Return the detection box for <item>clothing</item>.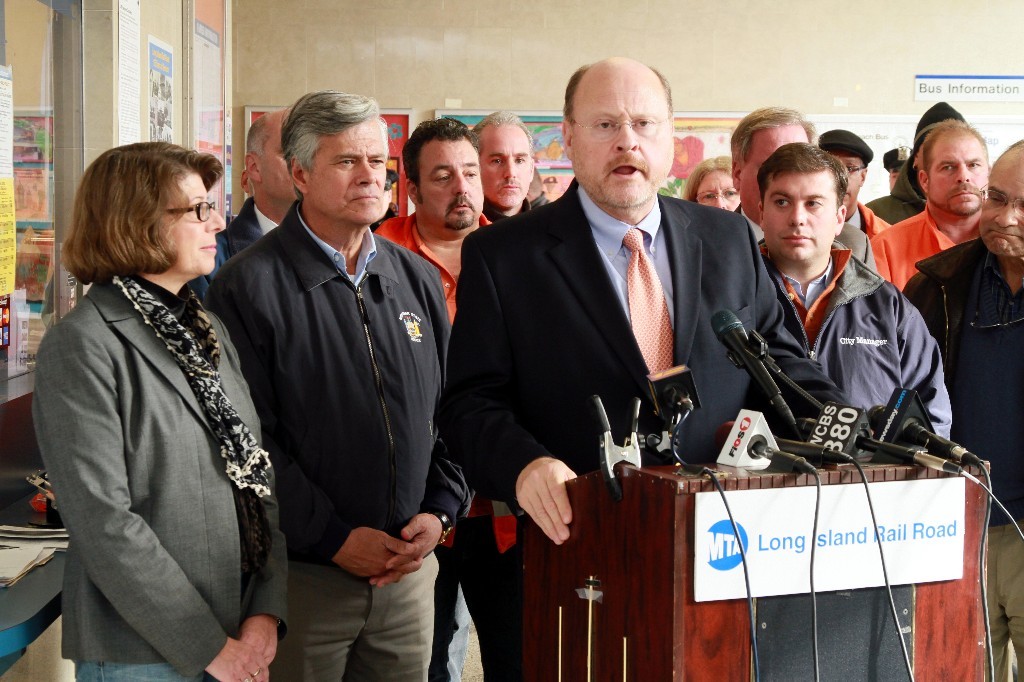
select_region(30, 195, 281, 681).
